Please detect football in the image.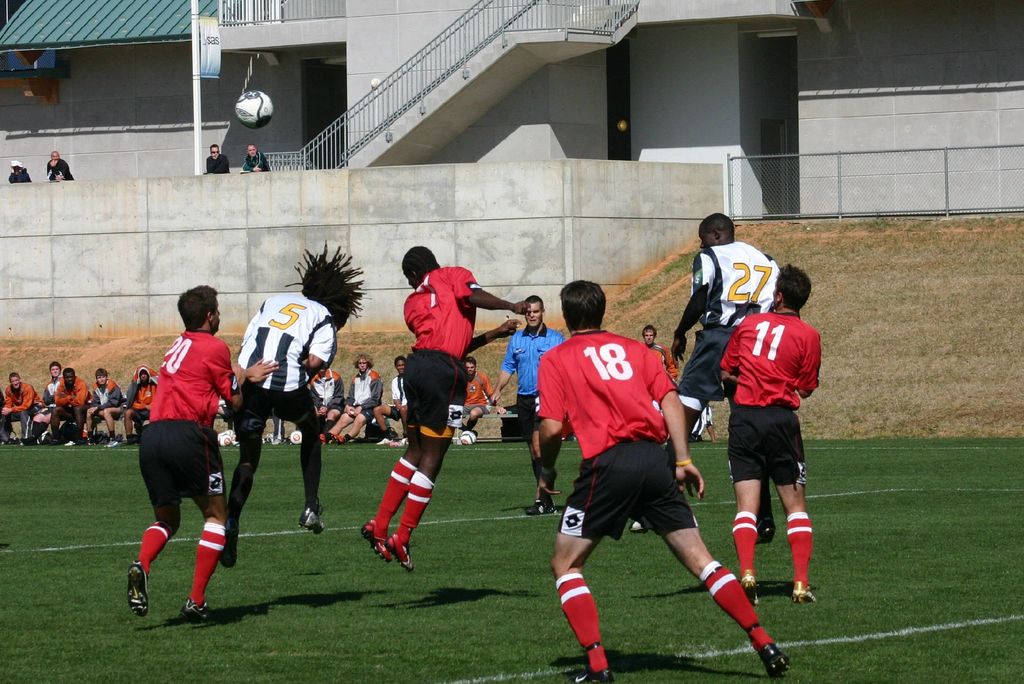
x1=232 y1=90 x2=272 y2=126.
